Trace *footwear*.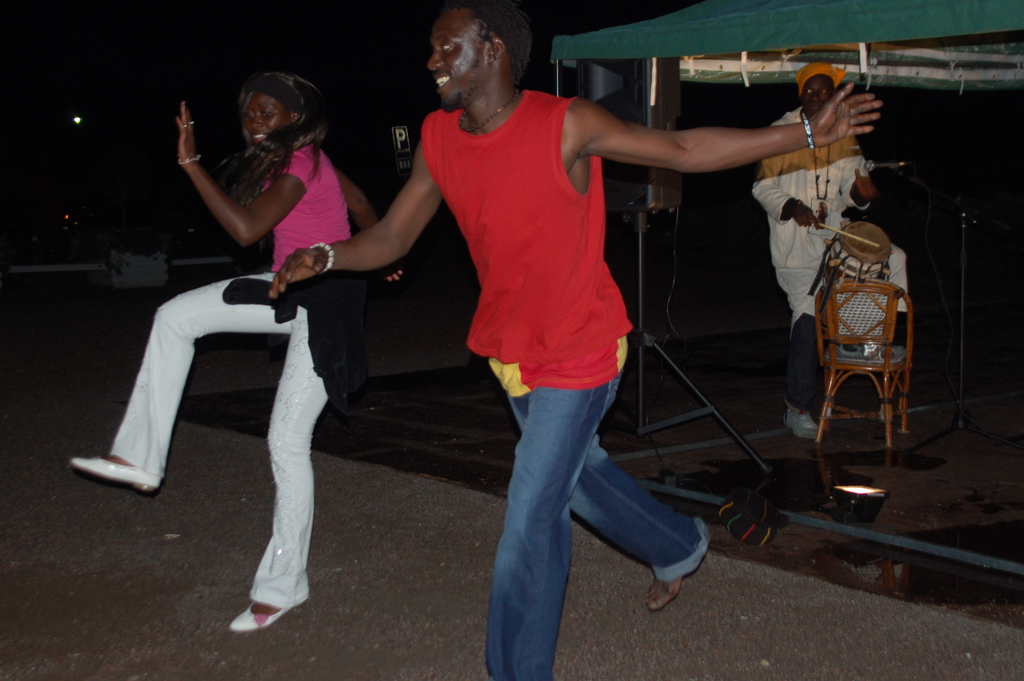
Traced to [223, 568, 294, 647].
